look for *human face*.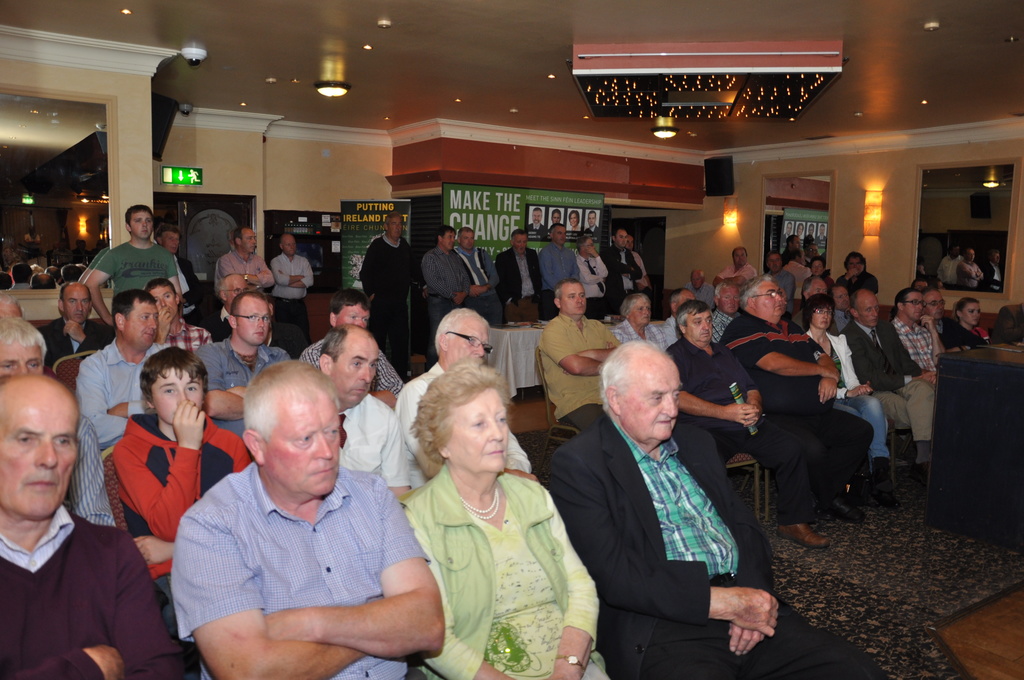
Found: [left=149, top=289, right=179, bottom=311].
